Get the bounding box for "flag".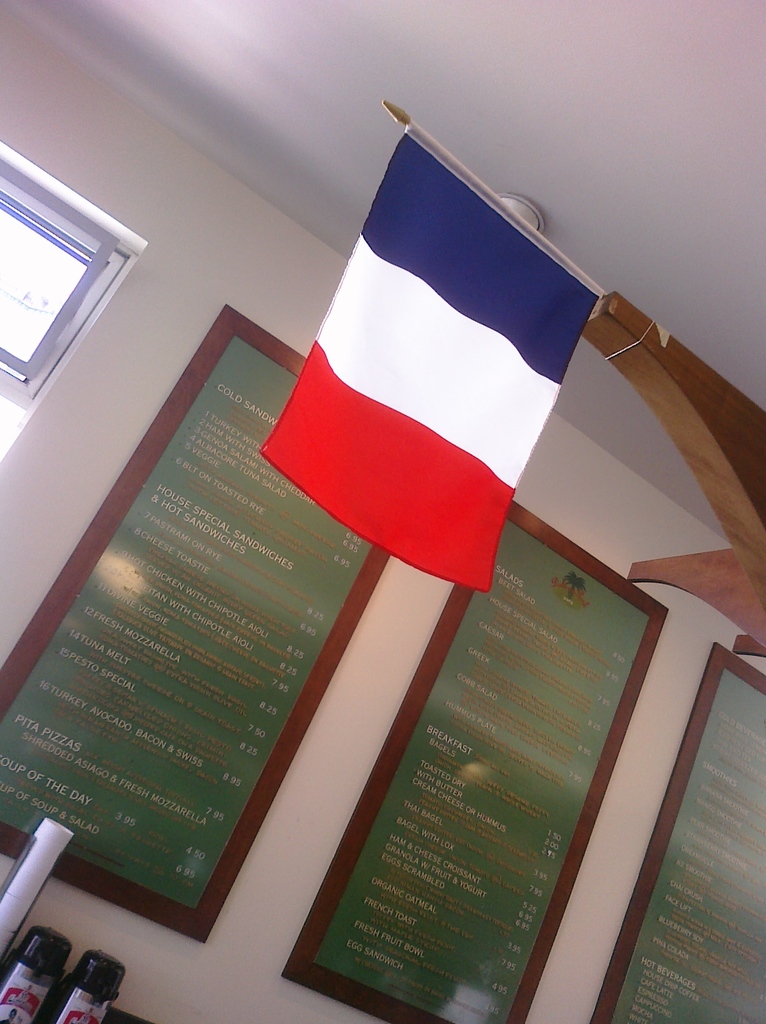
detection(257, 125, 595, 605).
